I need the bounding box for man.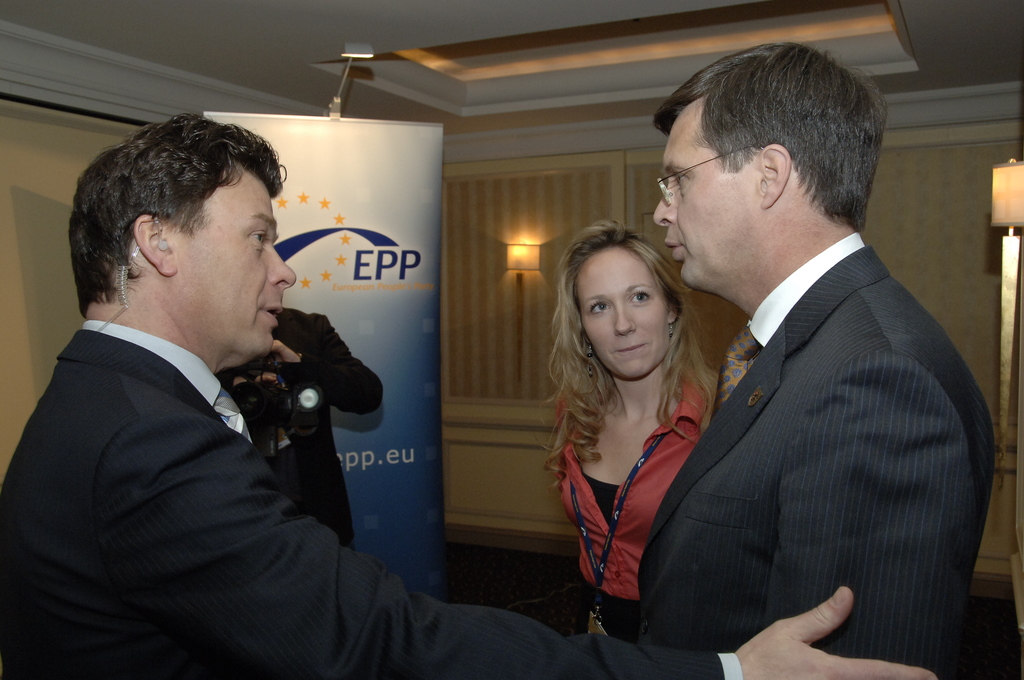
Here it is: <region>640, 56, 998, 679</region>.
